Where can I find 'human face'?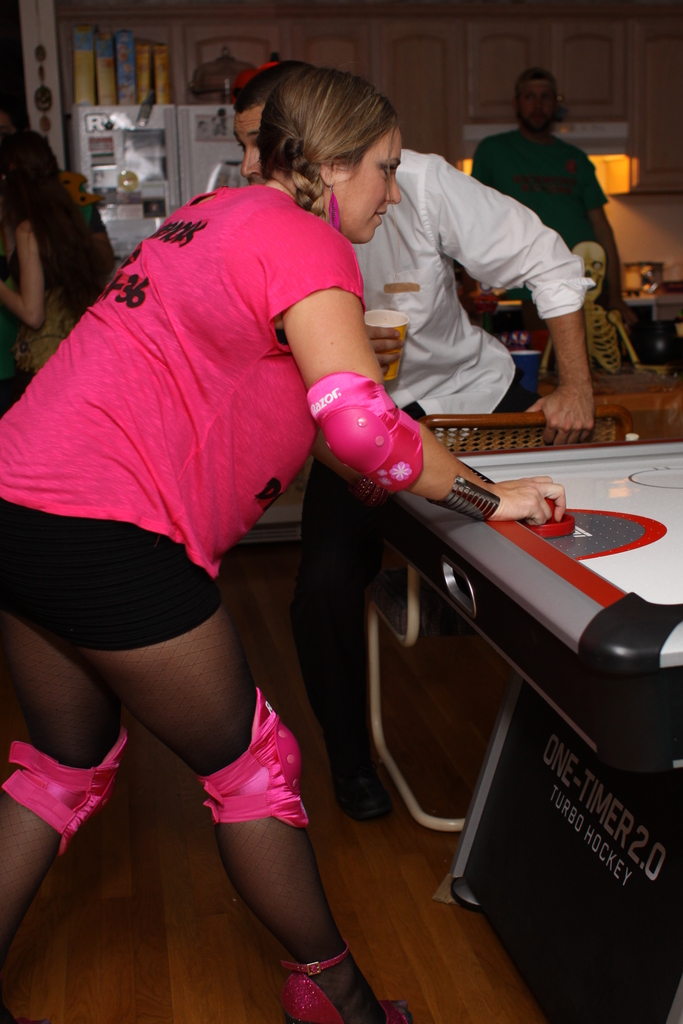
You can find it at (513, 76, 558, 136).
